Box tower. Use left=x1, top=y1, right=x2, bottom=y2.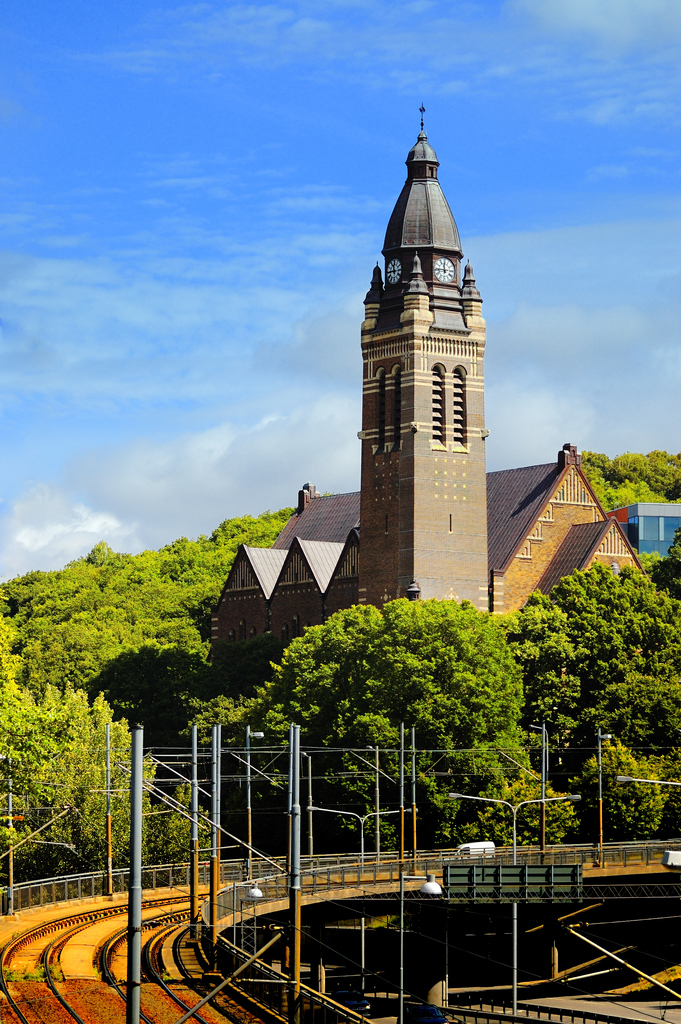
left=337, top=120, right=514, bottom=557.
